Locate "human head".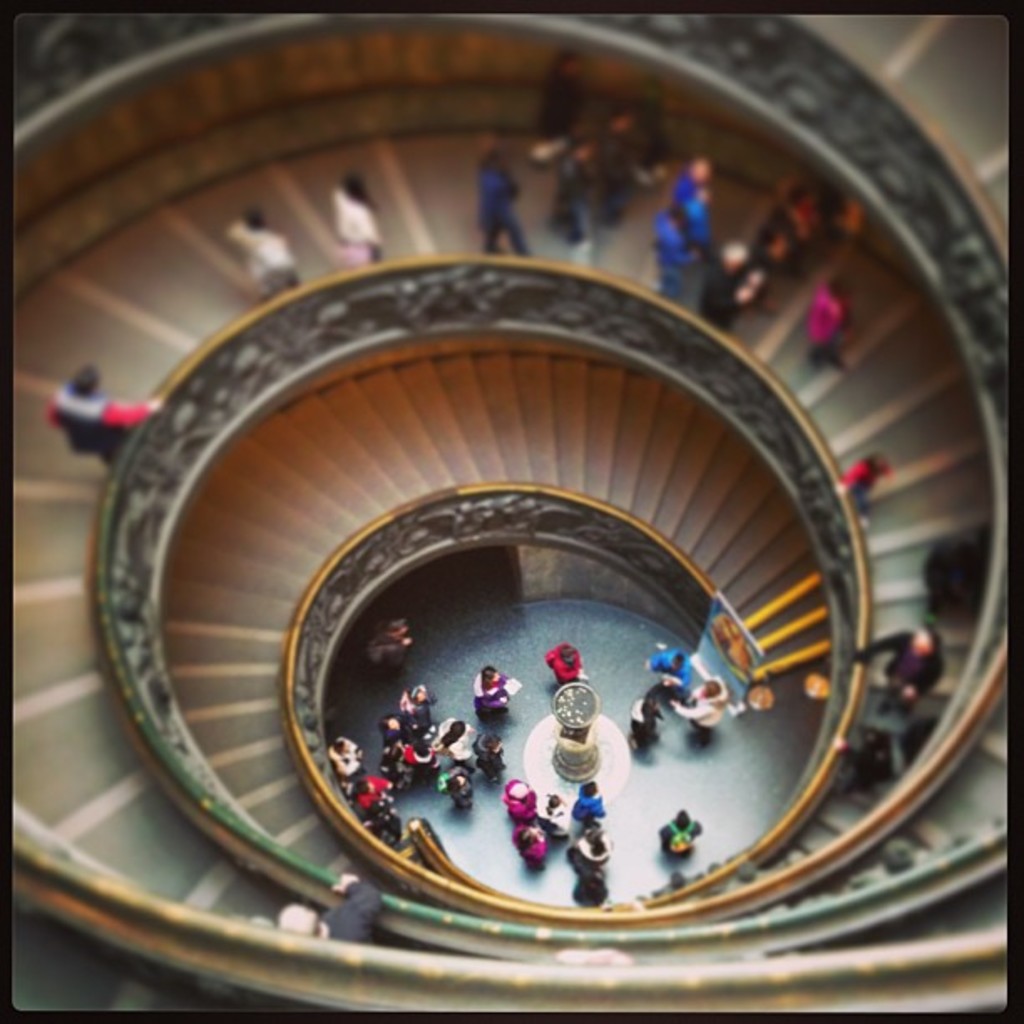
Bounding box: detection(410, 736, 433, 758).
